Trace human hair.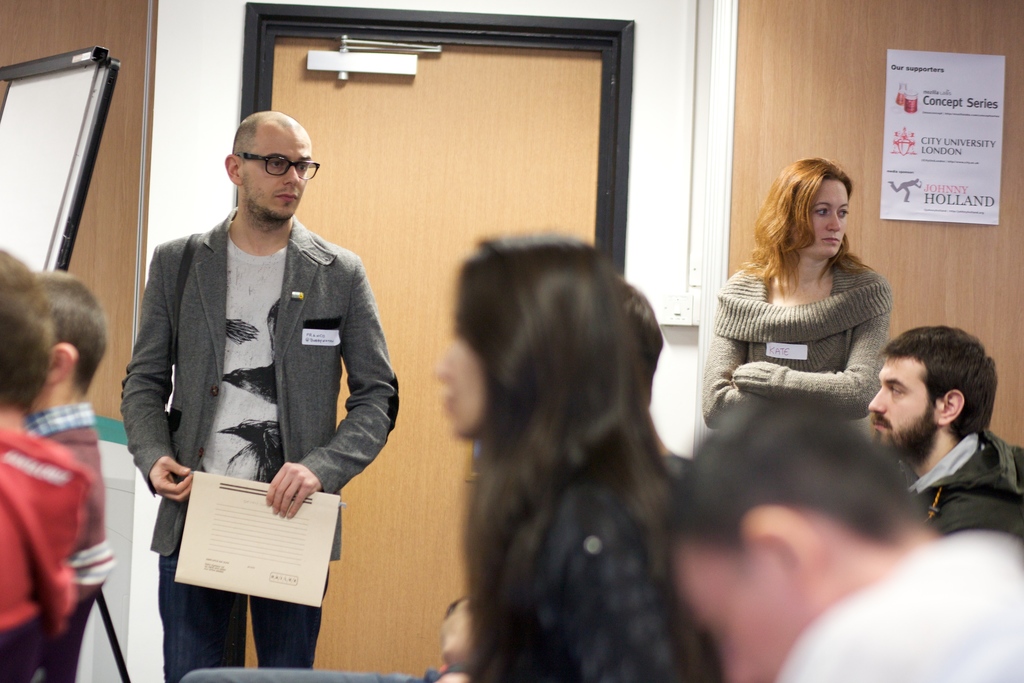
Traced to pyautogui.locateOnScreen(0, 248, 58, 409).
